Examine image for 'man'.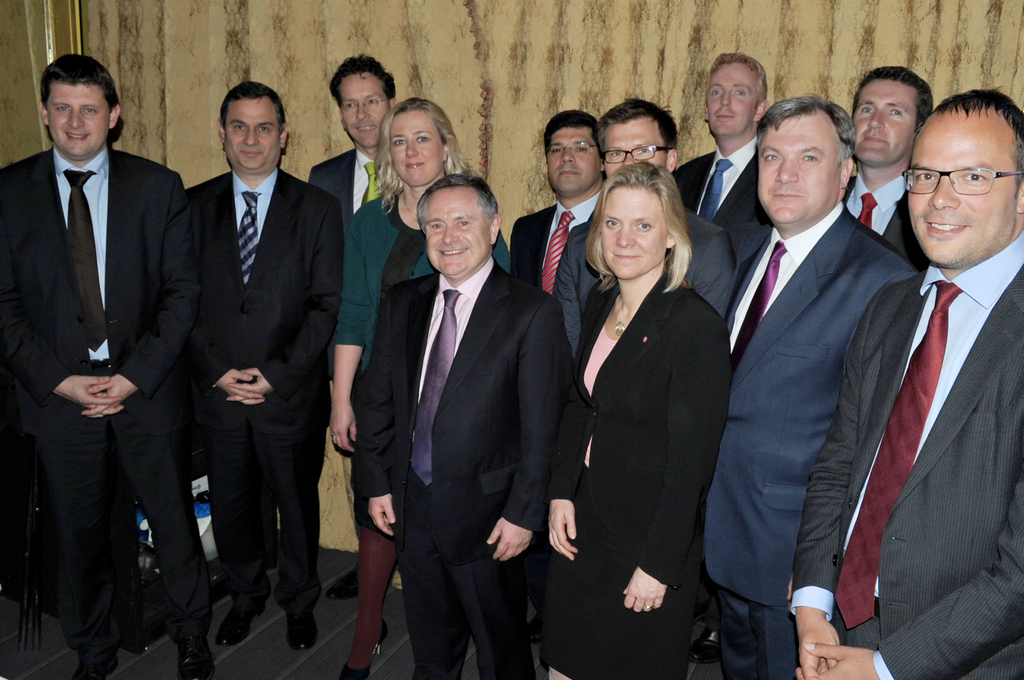
Examination result: box(508, 110, 604, 296).
